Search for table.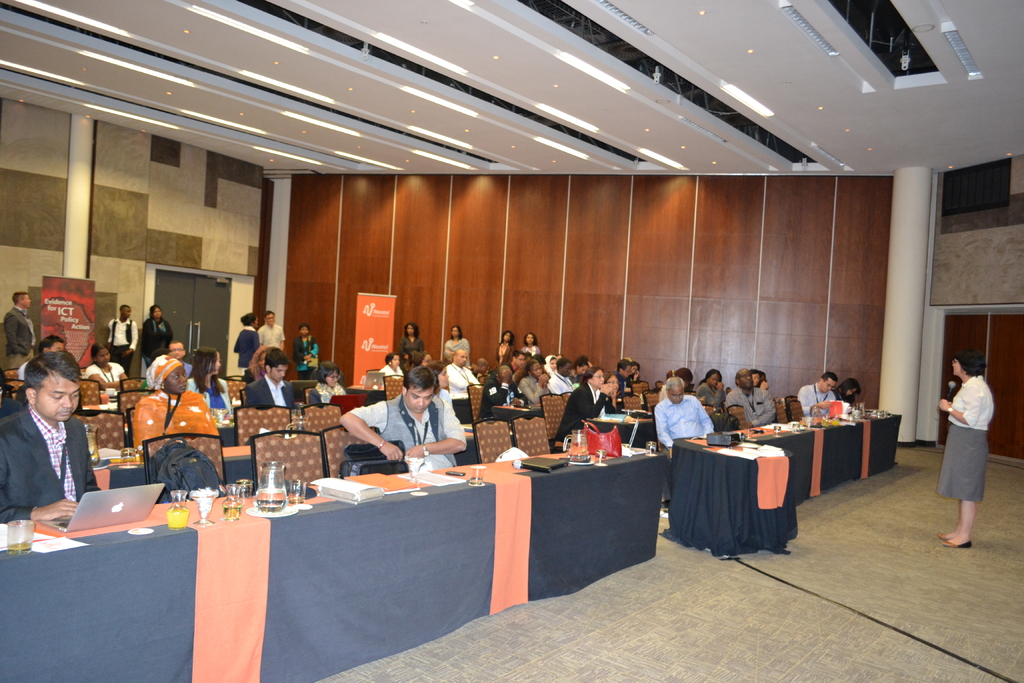
Found at x1=0 y1=395 x2=909 y2=682.
